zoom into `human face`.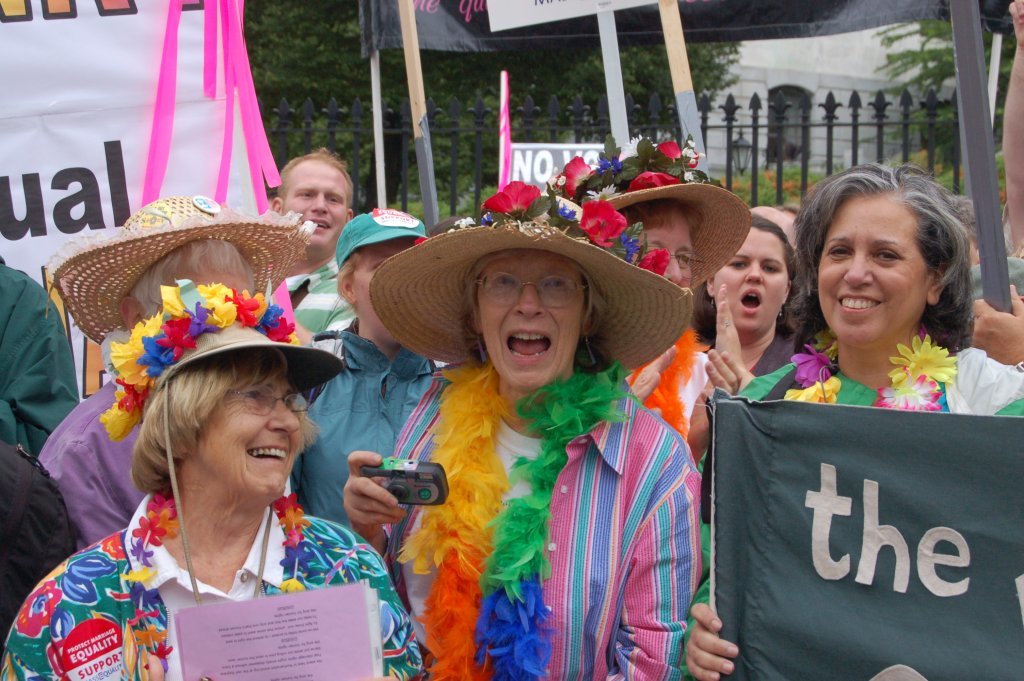
Zoom target: [817,194,928,346].
